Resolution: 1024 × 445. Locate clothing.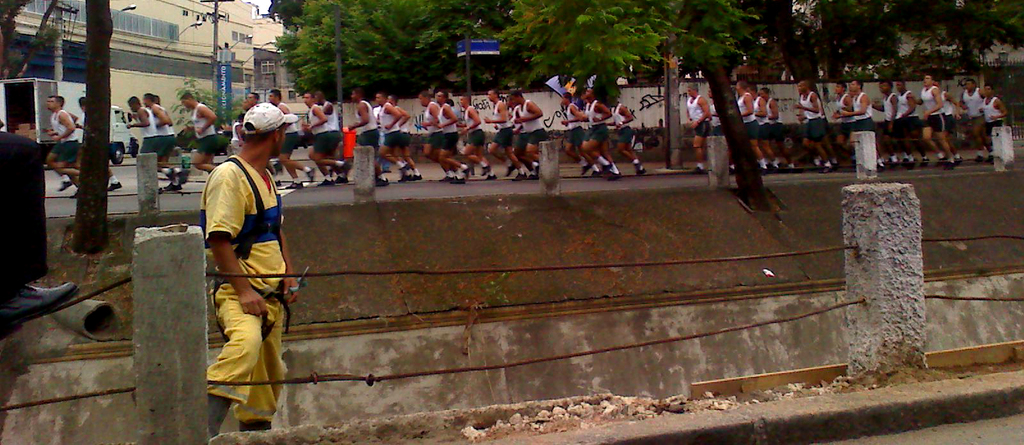
[left=880, top=86, right=897, bottom=136].
